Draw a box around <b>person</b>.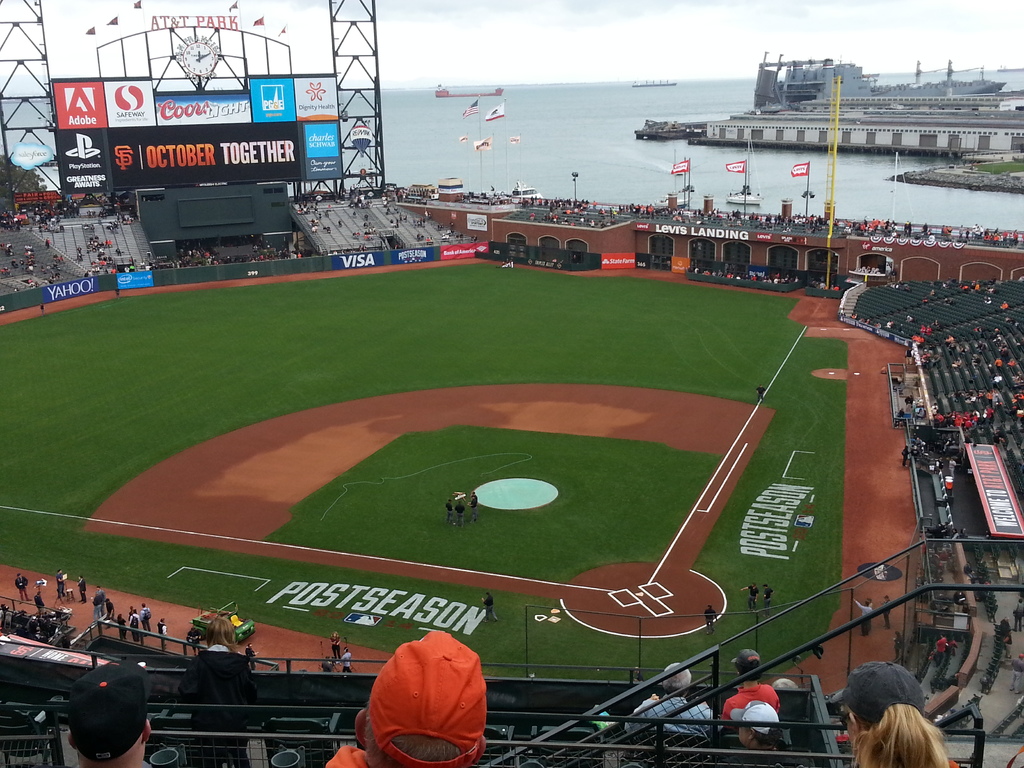
Rect(756, 383, 767, 401).
